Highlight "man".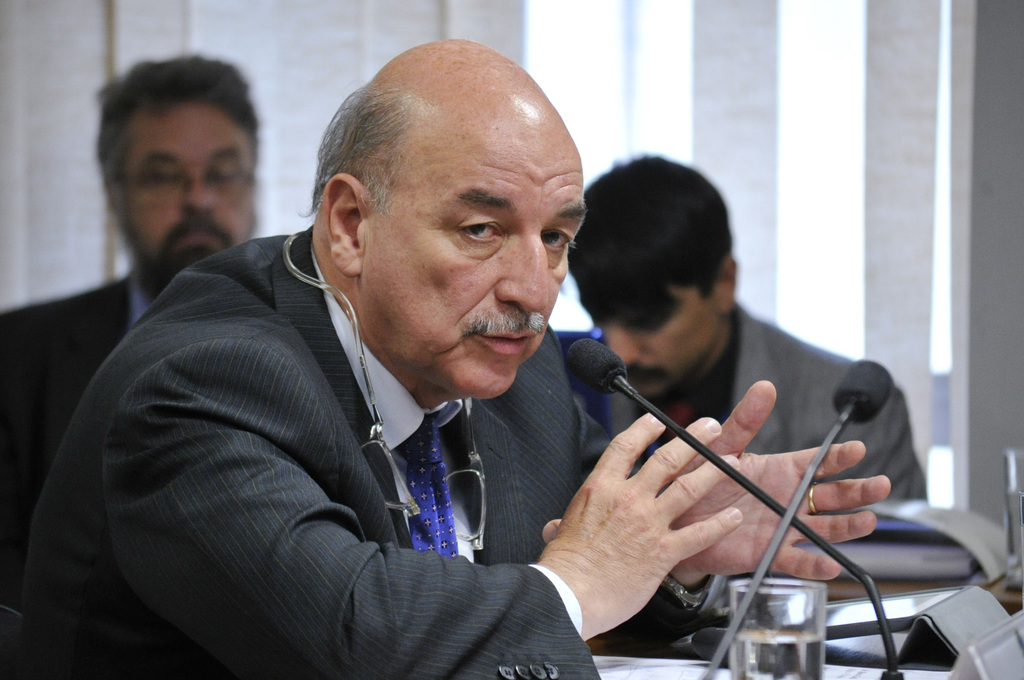
Highlighted region: BBox(18, 37, 889, 679).
